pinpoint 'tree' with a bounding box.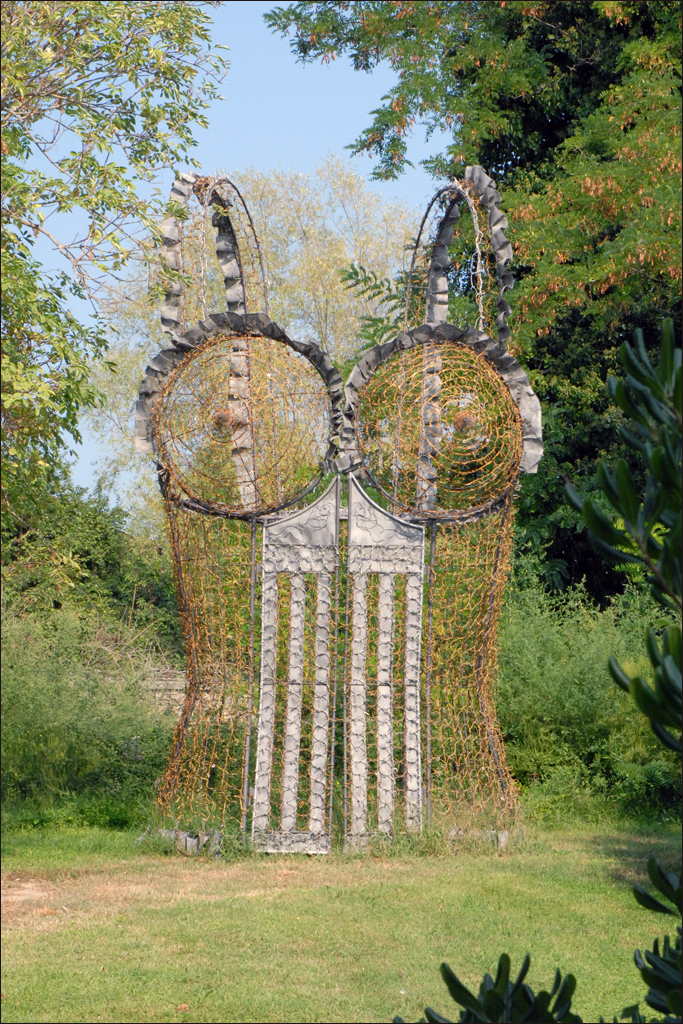
{"left": 0, "top": 0, "right": 238, "bottom": 508}.
